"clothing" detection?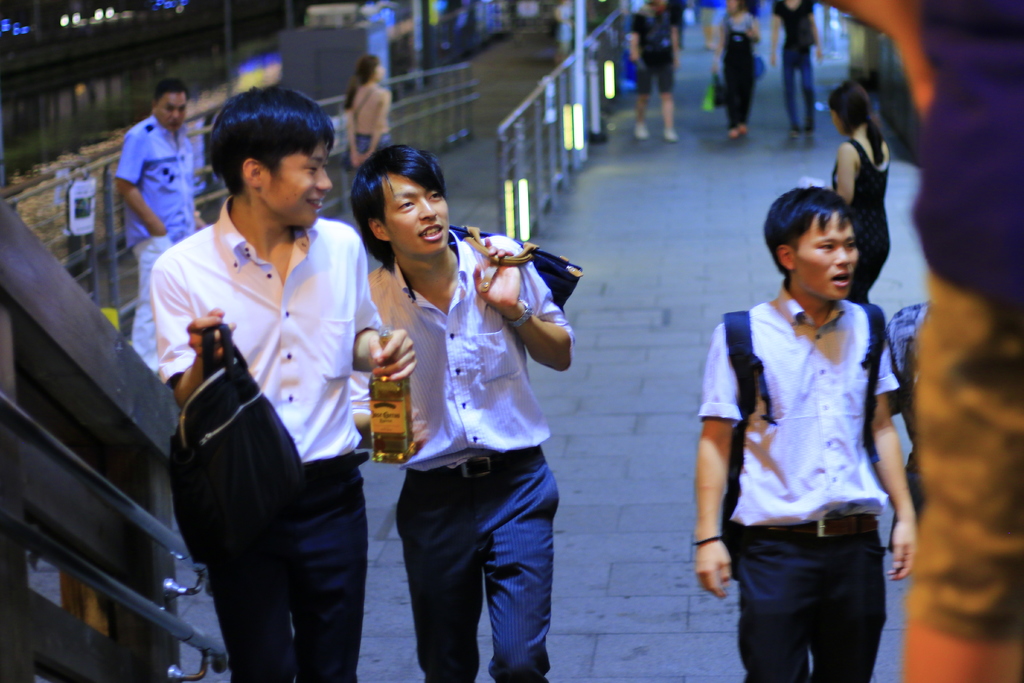
x1=724 y1=247 x2=915 y2=682
